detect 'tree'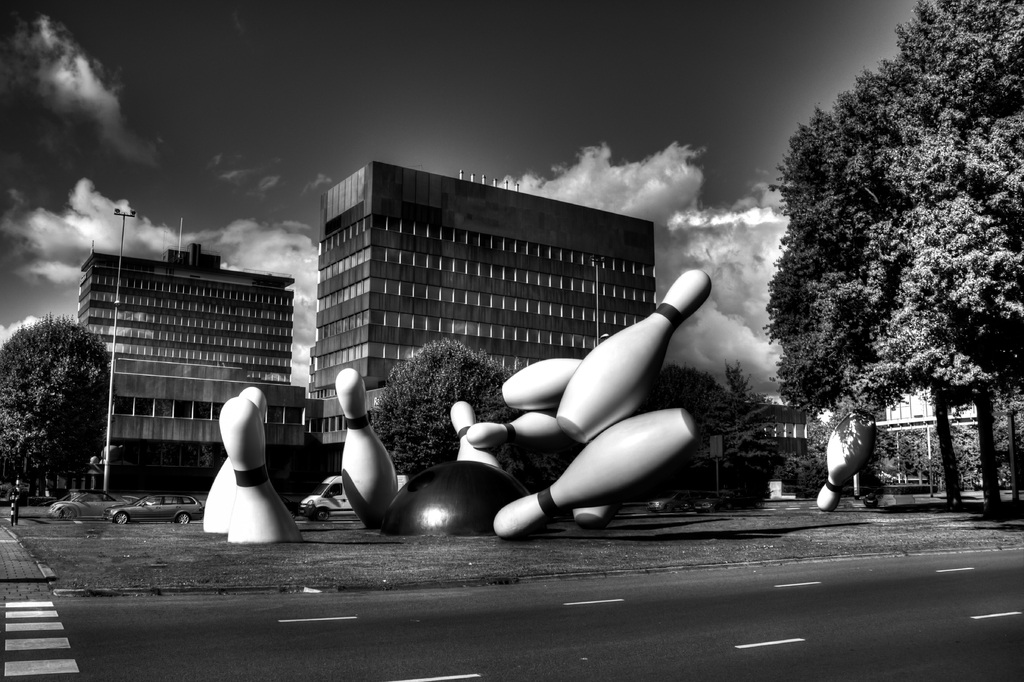
bbox=[7, 291, 102, 501]
